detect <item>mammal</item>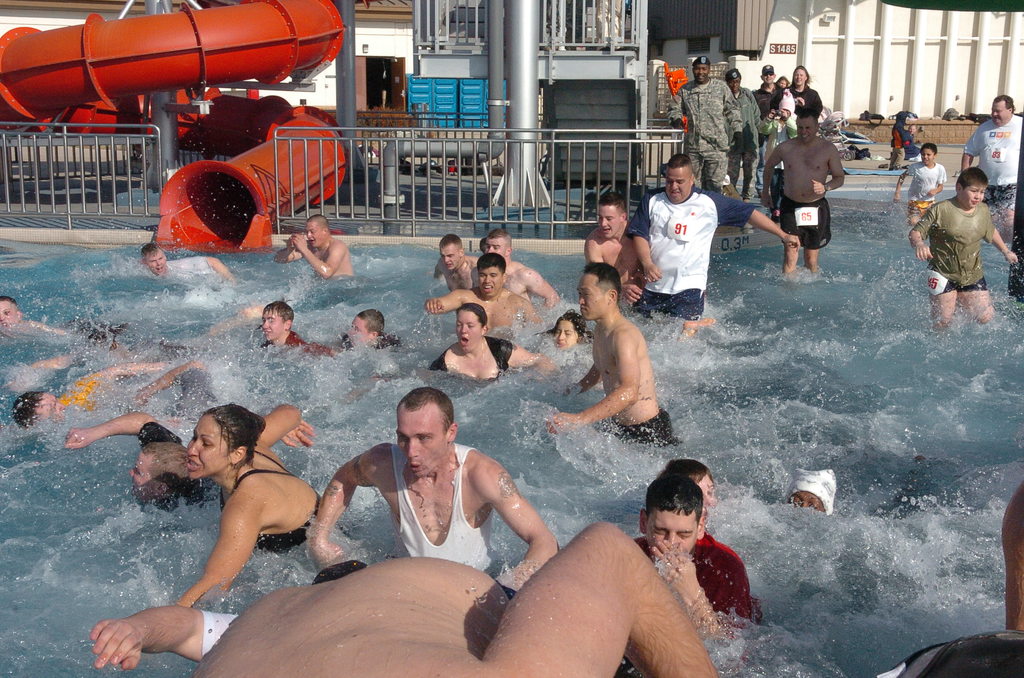
box(780, 79, 788, 91)
